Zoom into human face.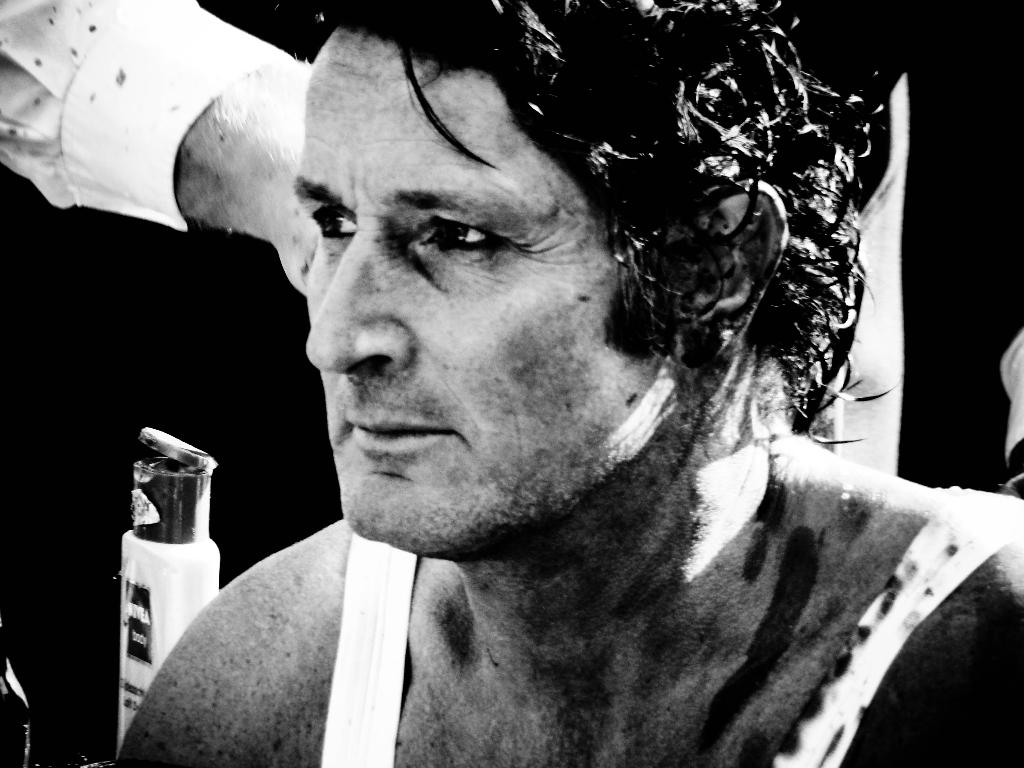
Zoom target: locate(289, 29, 686, 552).
